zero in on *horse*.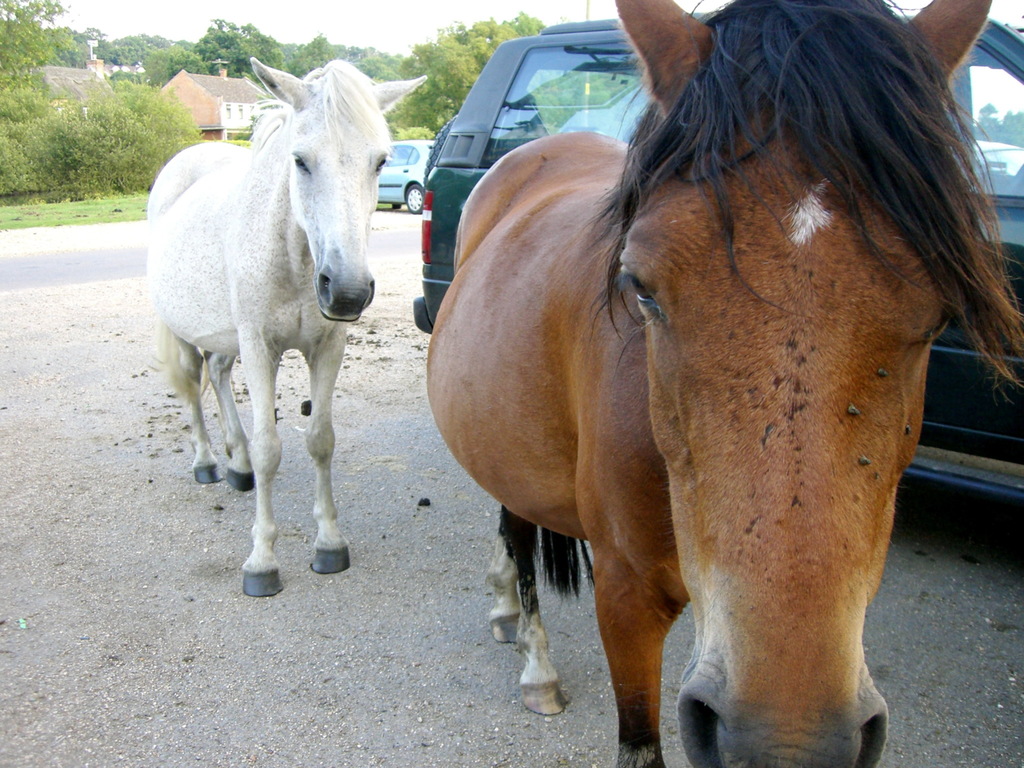
Zeroed in: box(427, 2, 1023, 767).
